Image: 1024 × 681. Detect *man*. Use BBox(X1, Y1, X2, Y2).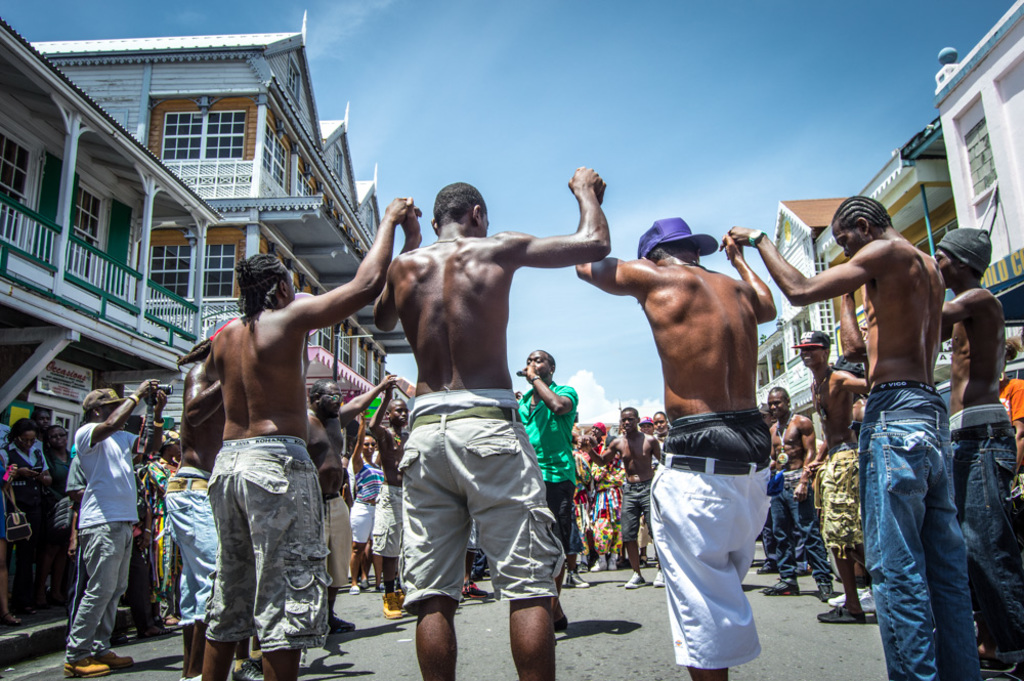
BBox(574, 180, 777, 680).
